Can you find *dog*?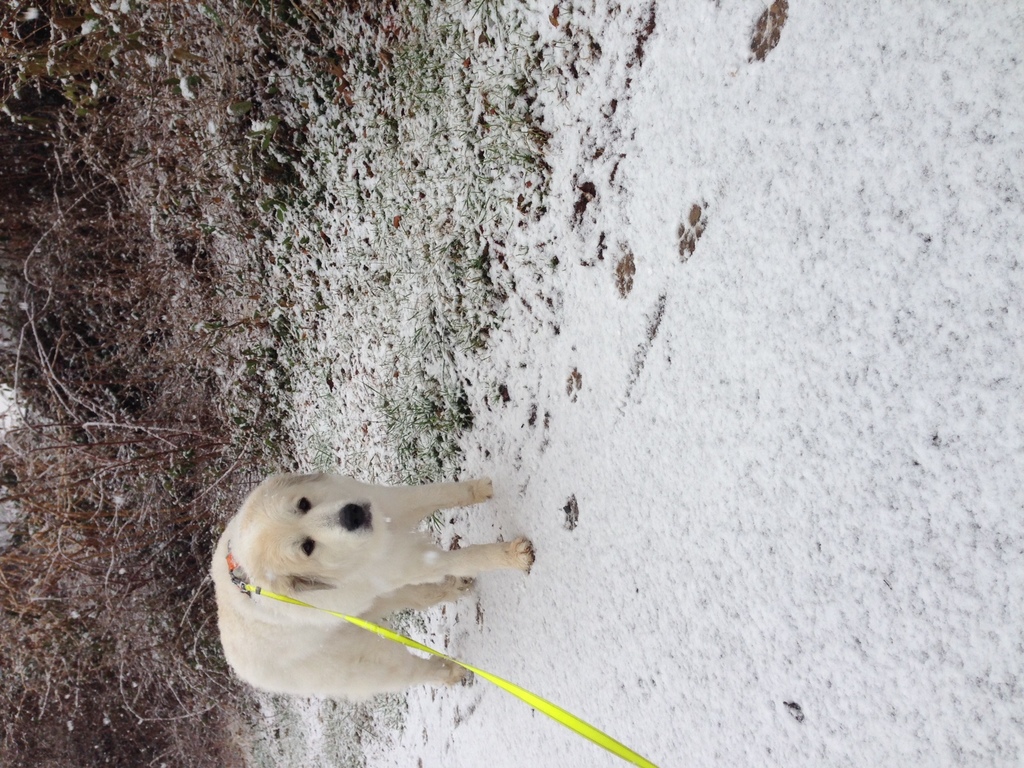
Yes, bounding box: 209, 467, 534, 701.
